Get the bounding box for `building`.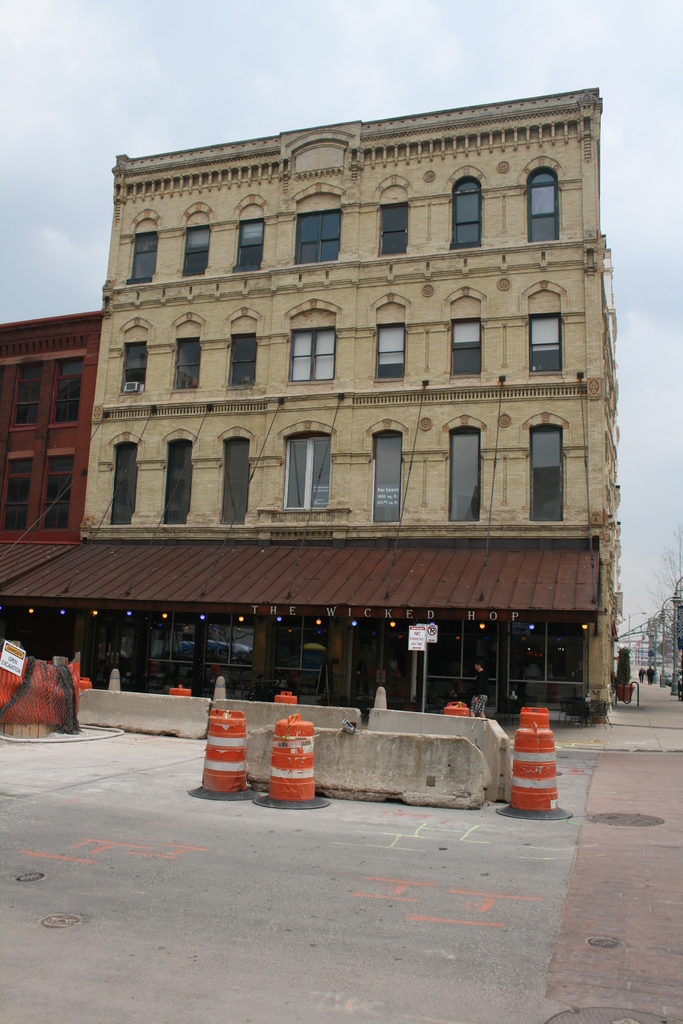
<bbox>82, 90, 630, 721</bbox>.
